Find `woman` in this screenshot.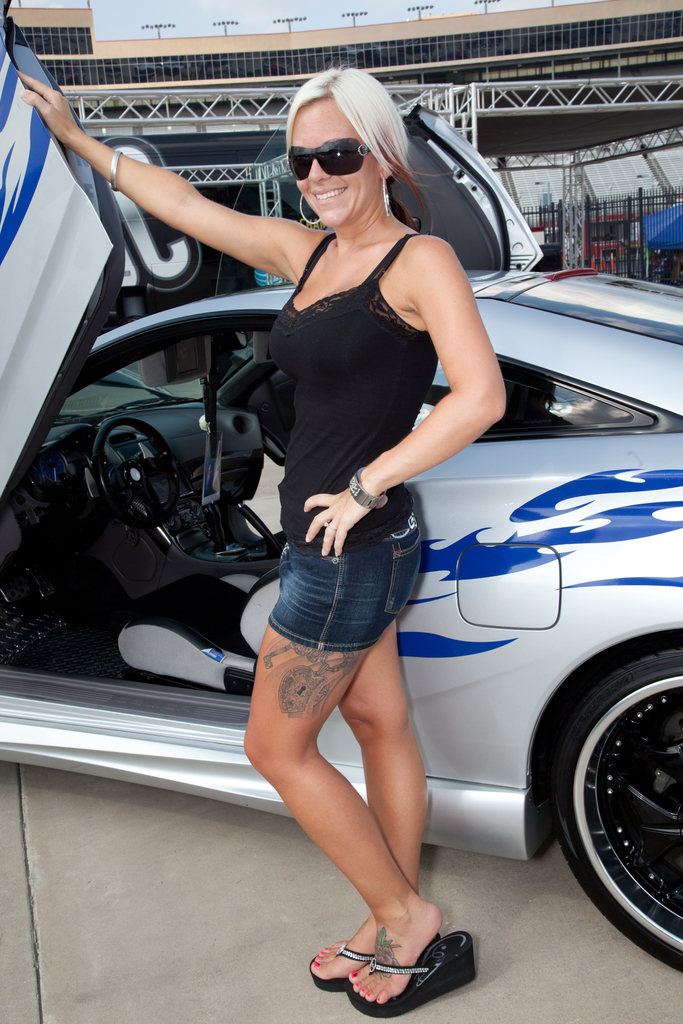
The bounding box for `woman` is pyautogui.locateOnScreen(18, 60, 509, 1016).
